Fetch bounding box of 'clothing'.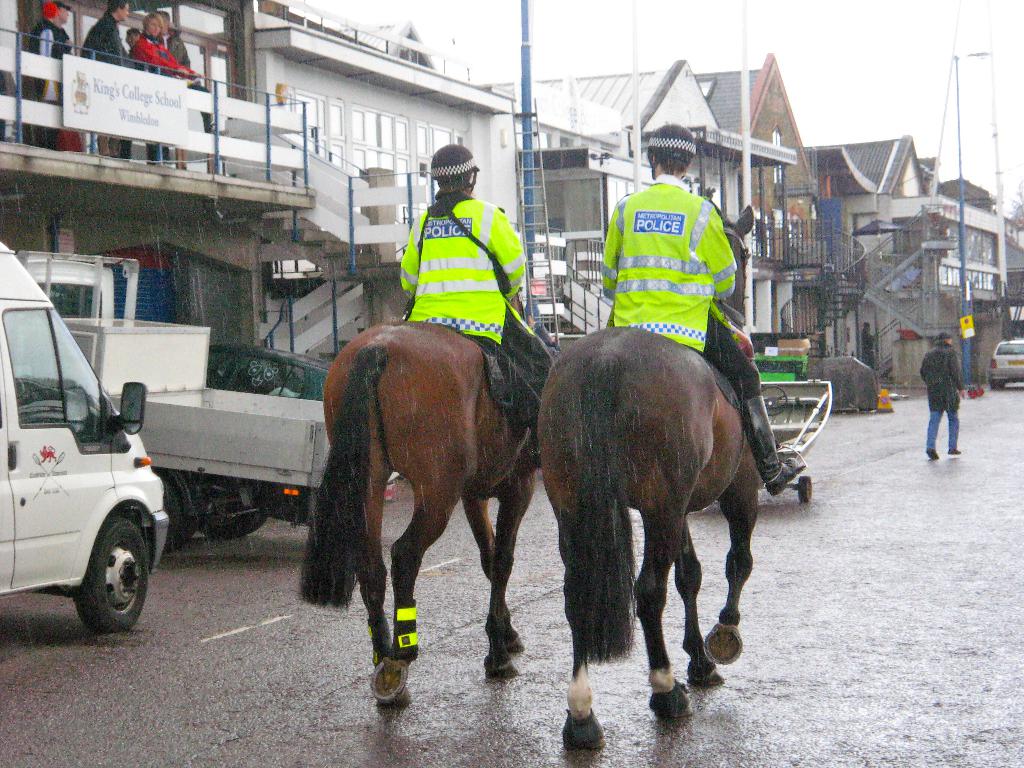
Bbox: box(28, 18, 68, 140).
